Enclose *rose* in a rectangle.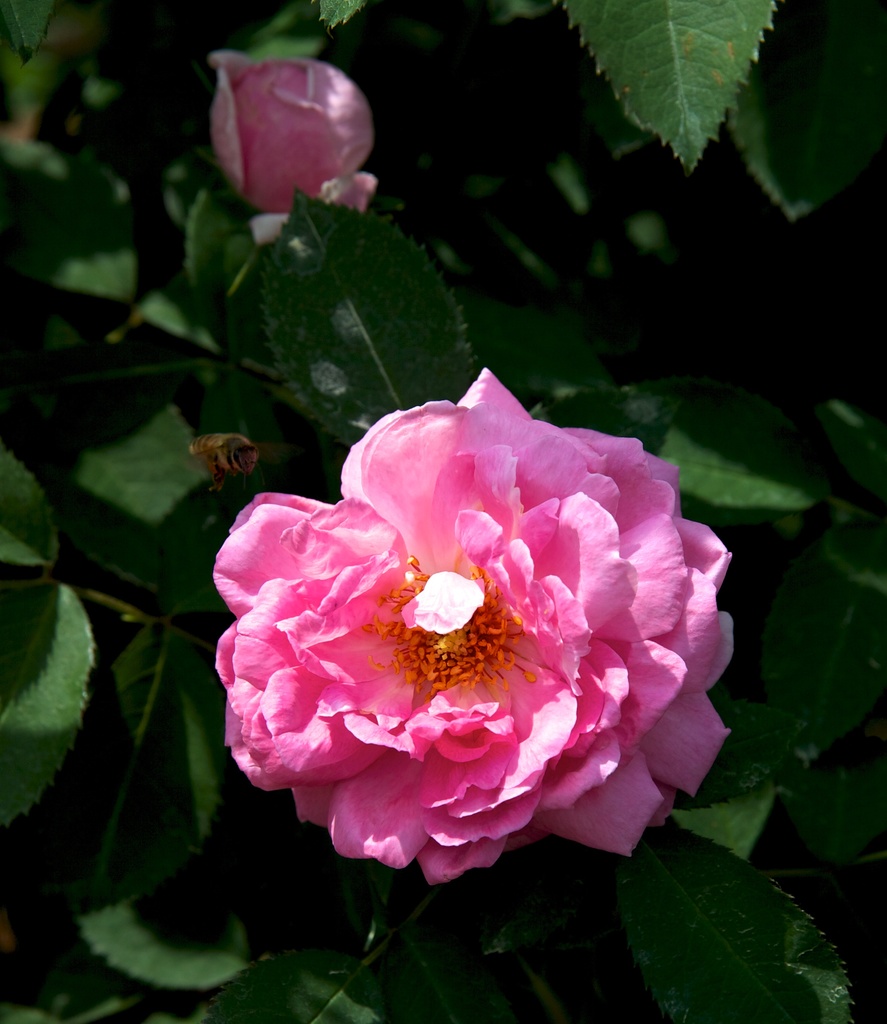
select_region(213, 364, 741, 892).
